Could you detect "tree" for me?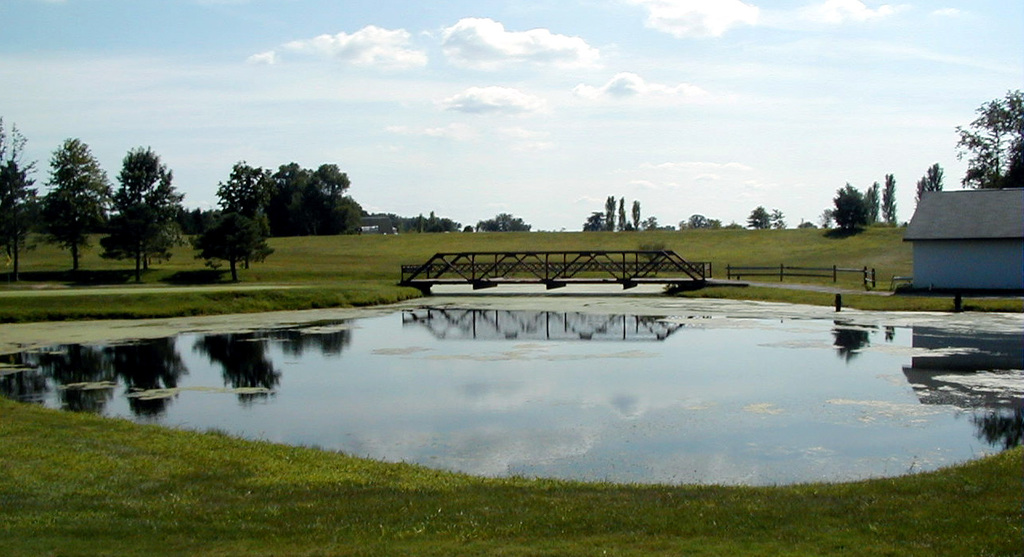
Detection result: 40/140/123/274.
